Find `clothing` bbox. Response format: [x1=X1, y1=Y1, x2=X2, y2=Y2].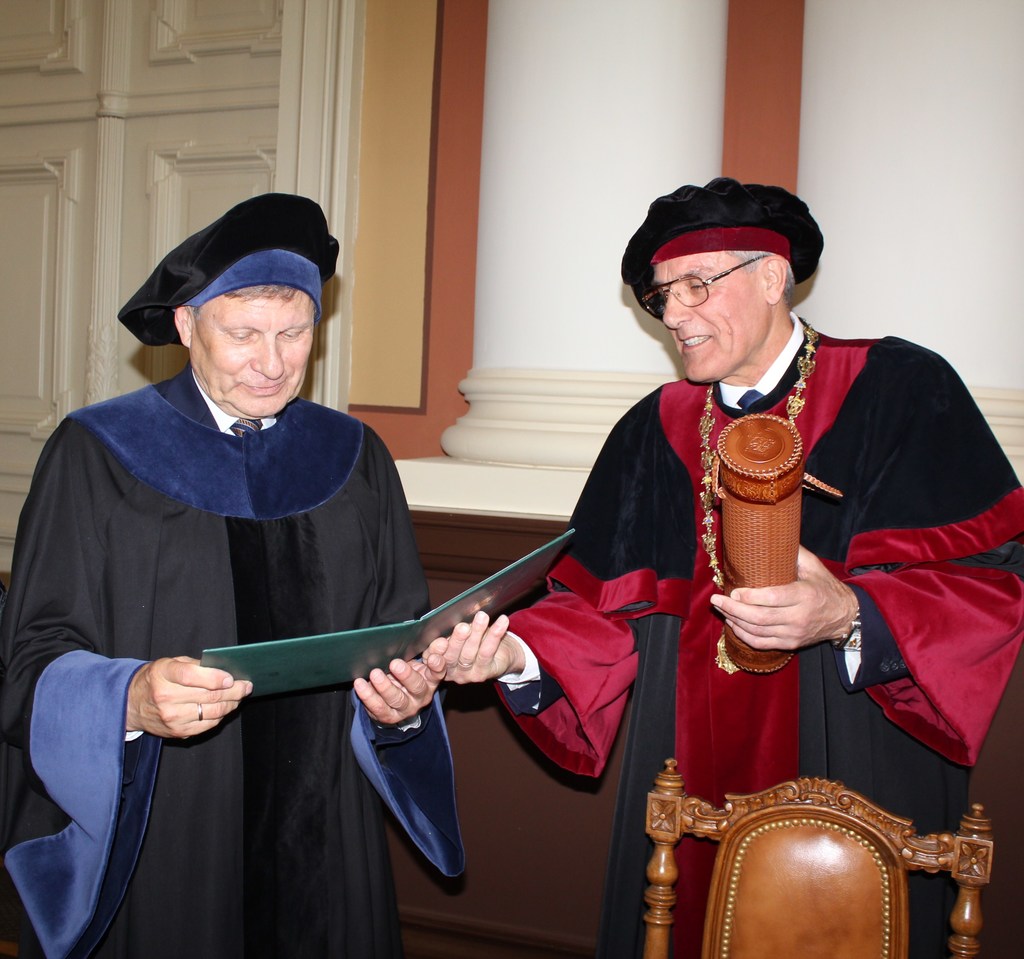
[x1=491, y1=306, x2=1023, y2=958].
